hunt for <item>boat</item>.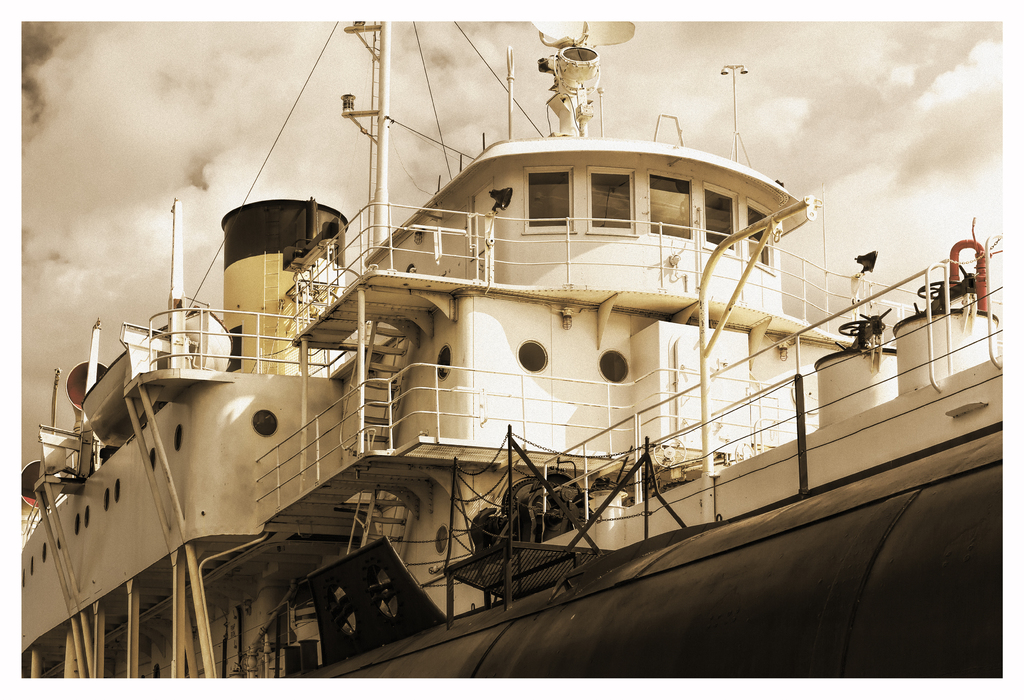
Hunted down at rect(5, 61, 1023, 681).
